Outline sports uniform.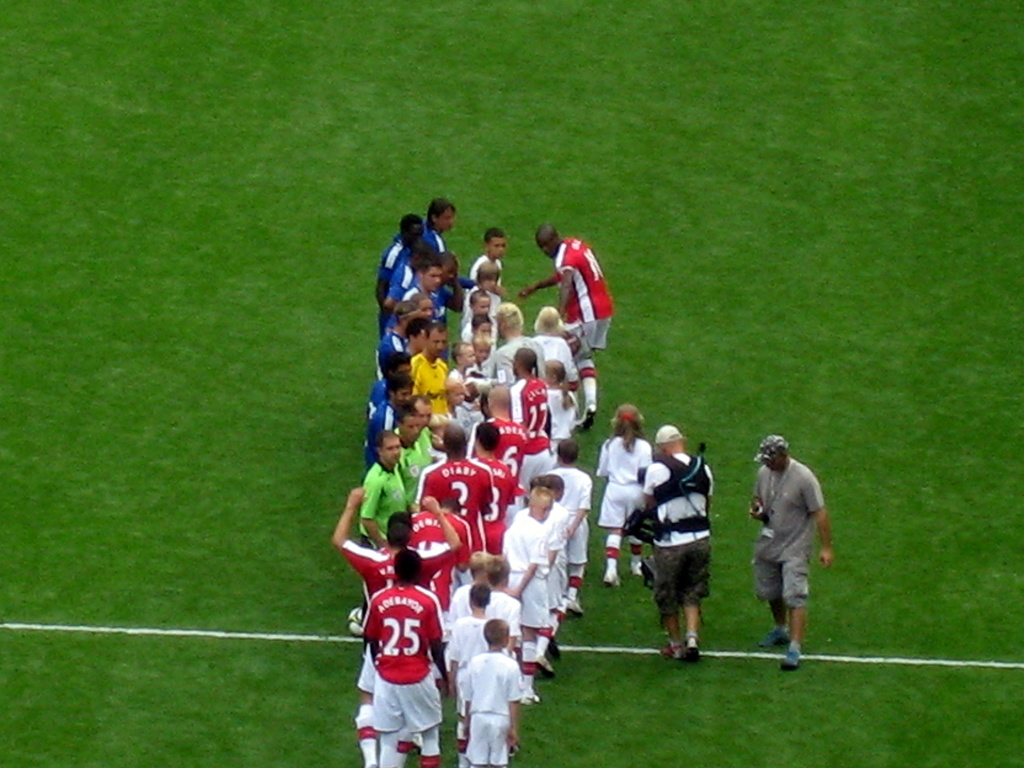
Outline: (x1=468, y1=250, x2=500, y2=289).
